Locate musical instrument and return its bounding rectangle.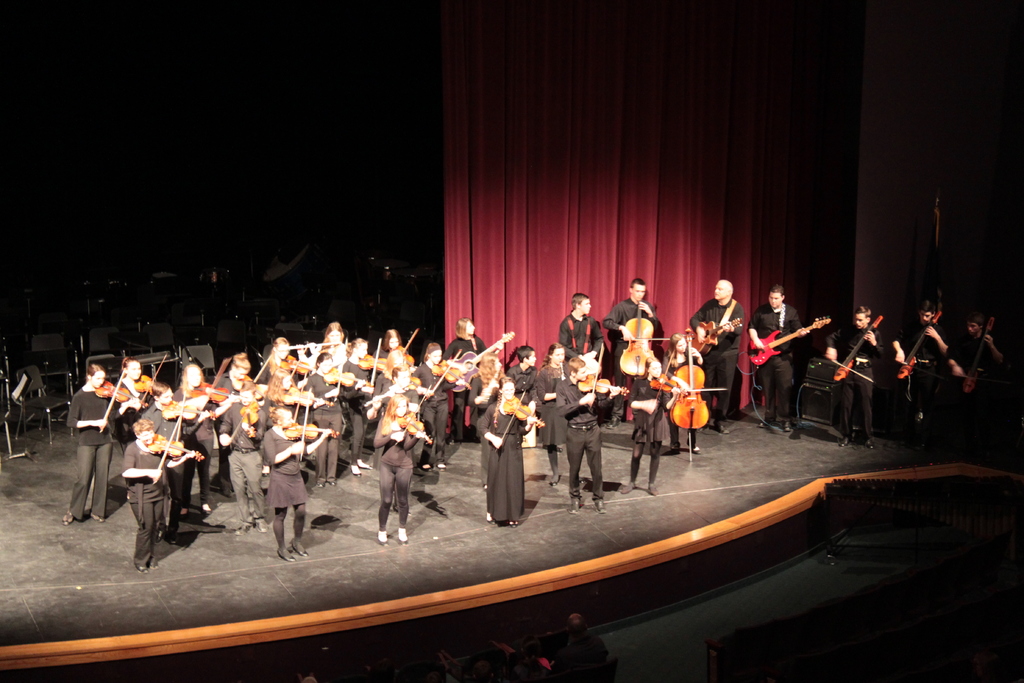
(left=318, top=361, right=378, bottom=404).
